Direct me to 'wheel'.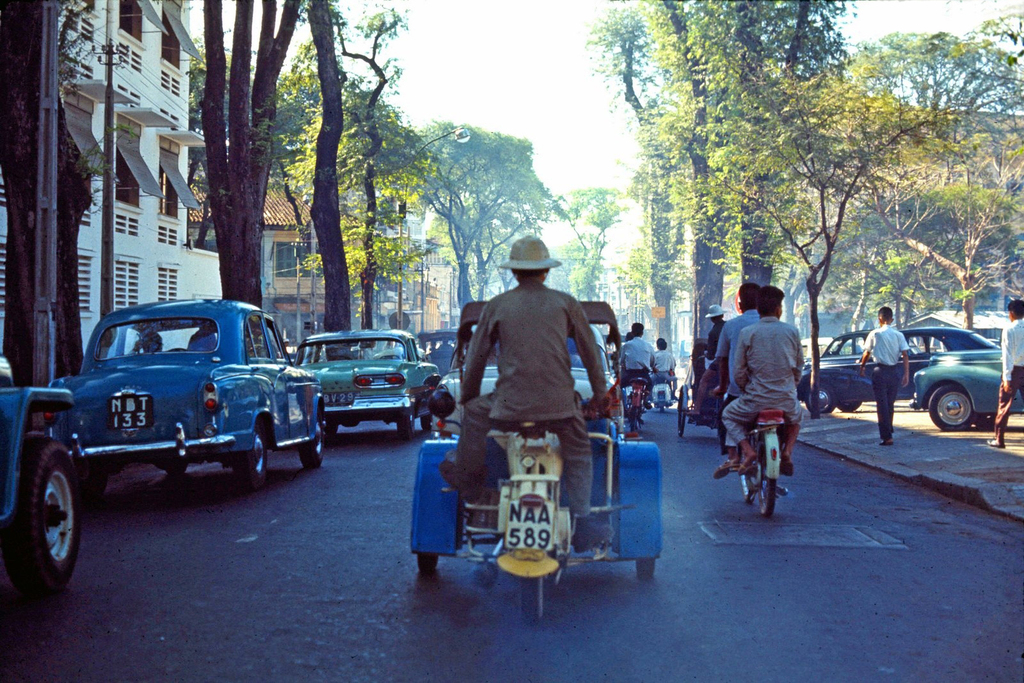
Direction: bbox=(636, 419, 642, 428).
